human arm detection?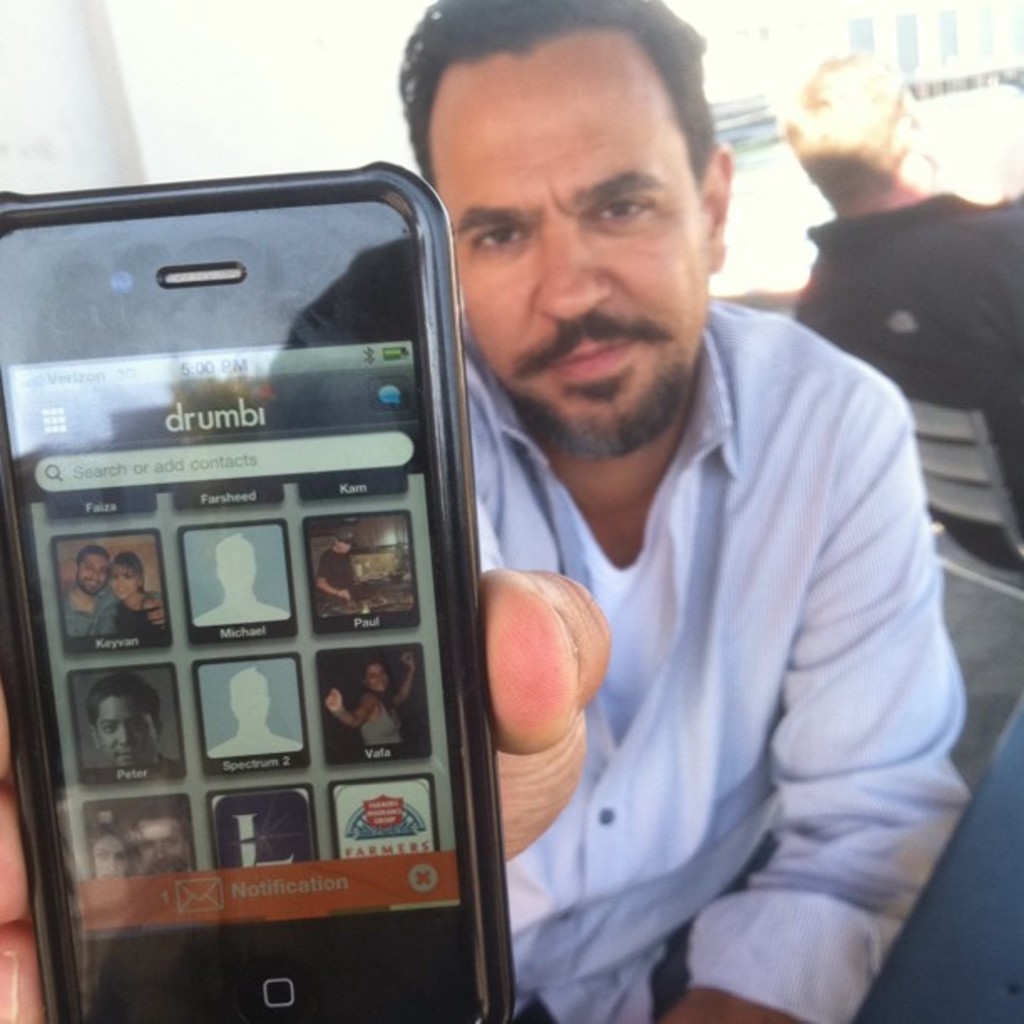
Rect(658, 360, 975, 1022)
